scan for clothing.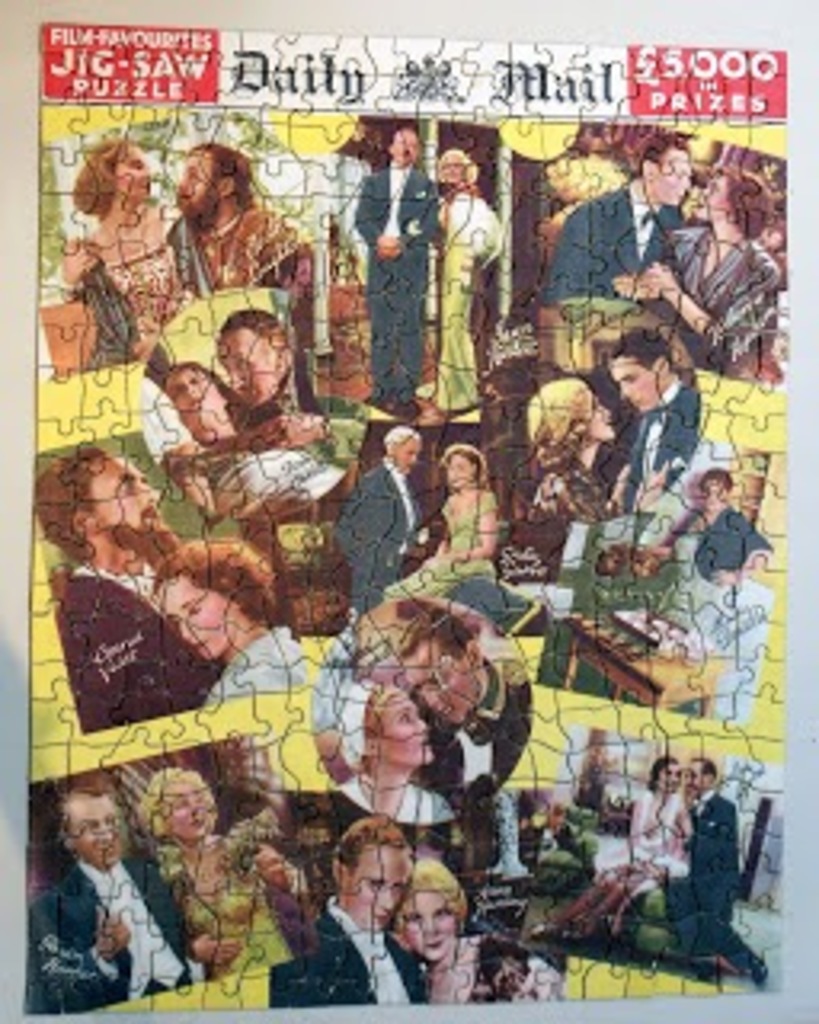
Scan result: 416, 182, 505, 416.
